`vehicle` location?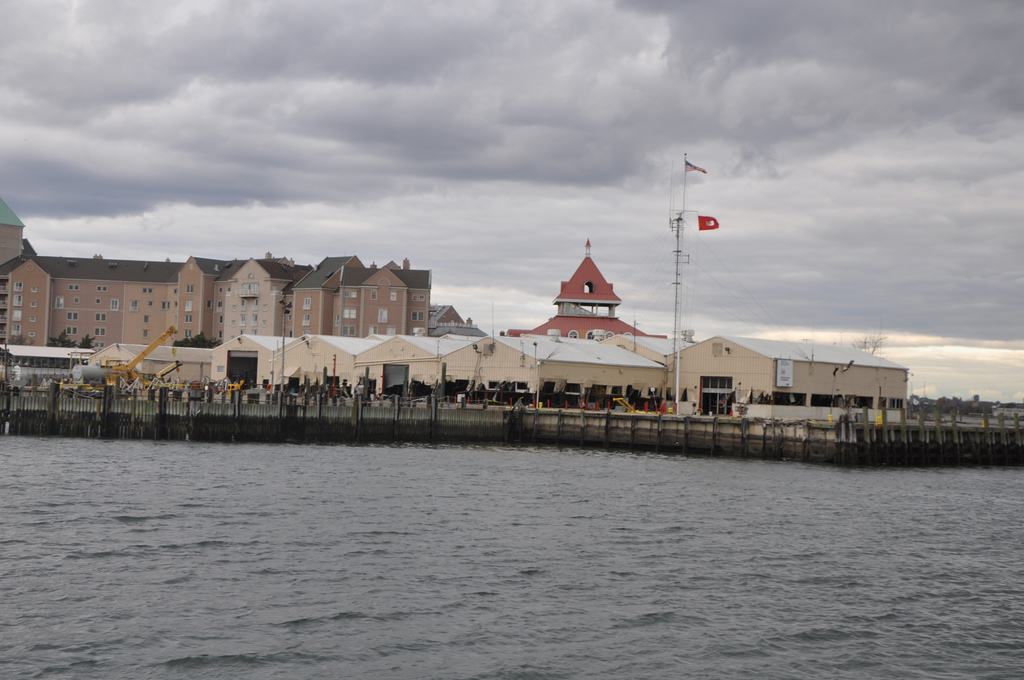
box(0, 363, 16, 387)
